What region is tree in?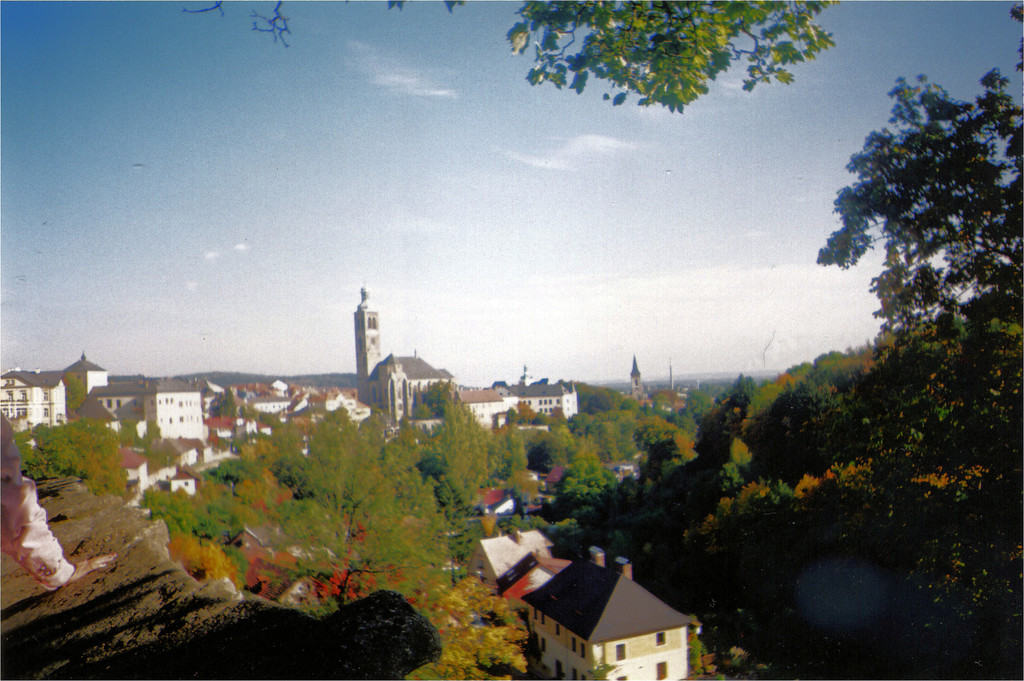
824/342/863/381.
